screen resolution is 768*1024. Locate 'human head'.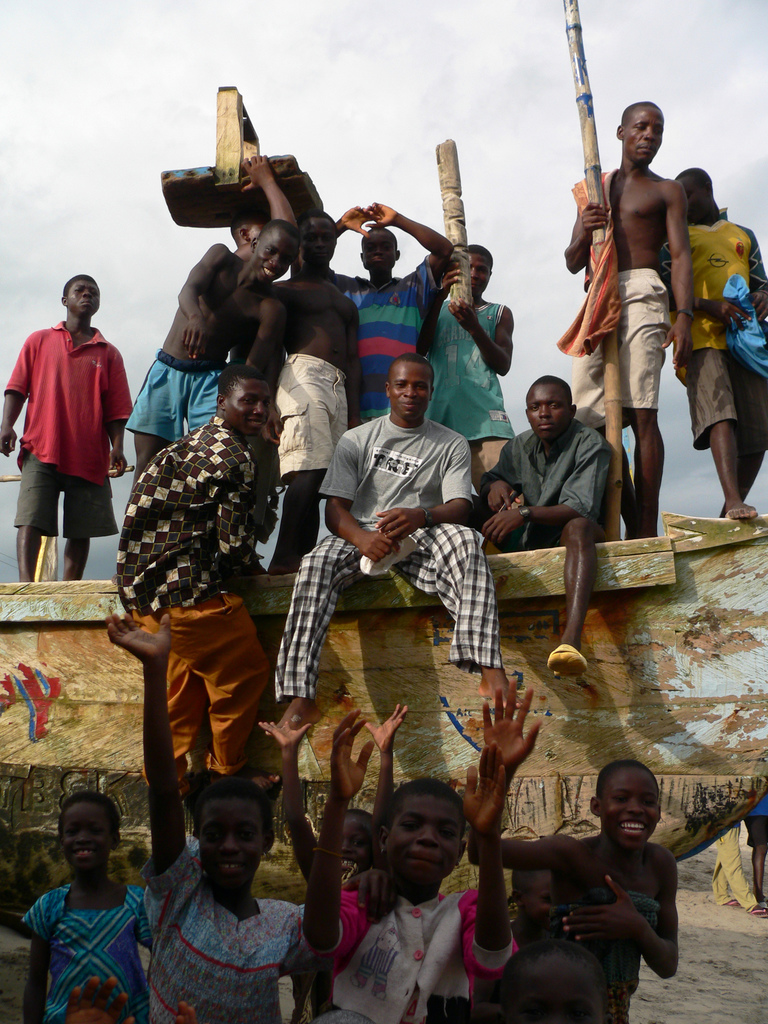
l=616, t=97, r=663, b=162.
